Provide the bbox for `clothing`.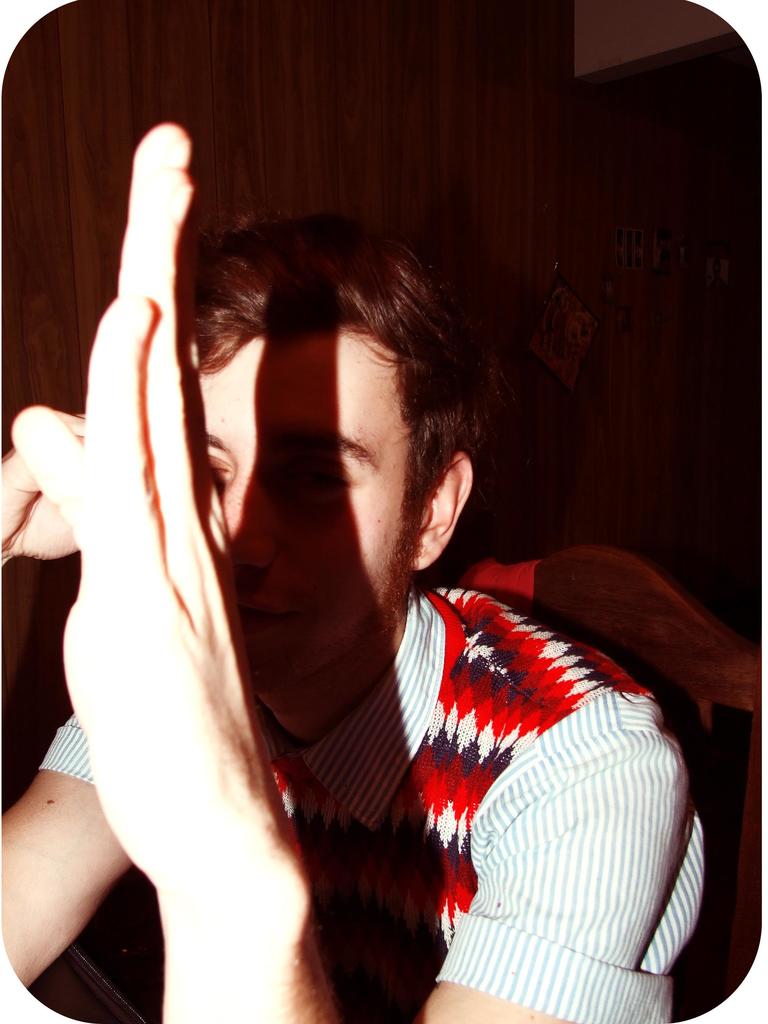
30, 586, 707, 1023.
